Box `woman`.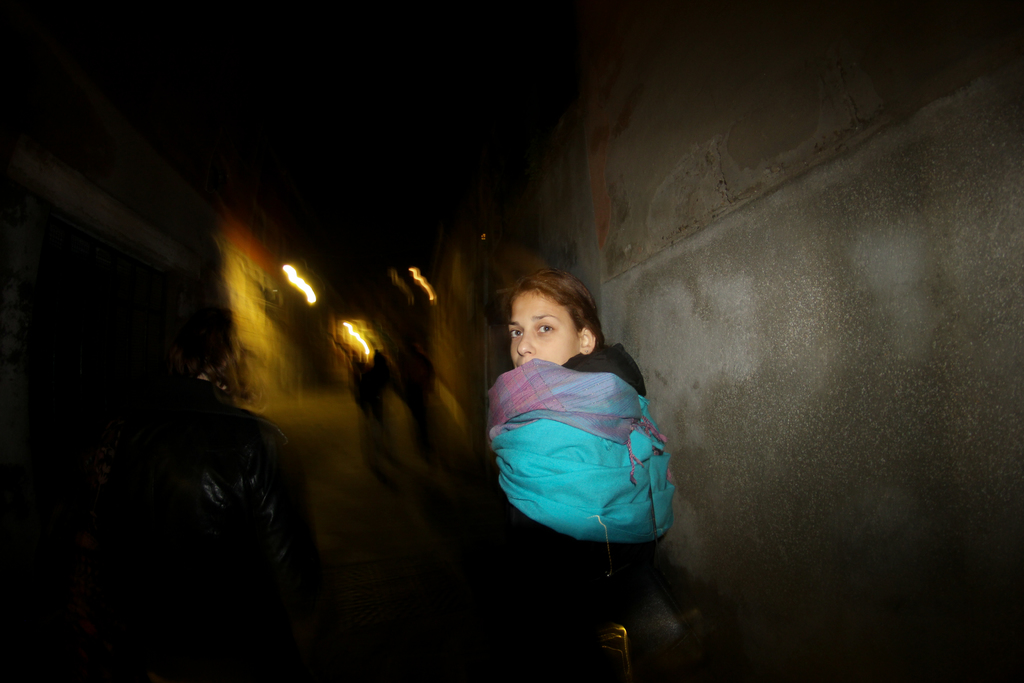
{"x1": 486, "y1": 268, "x2": 673, "y2": 682}.
